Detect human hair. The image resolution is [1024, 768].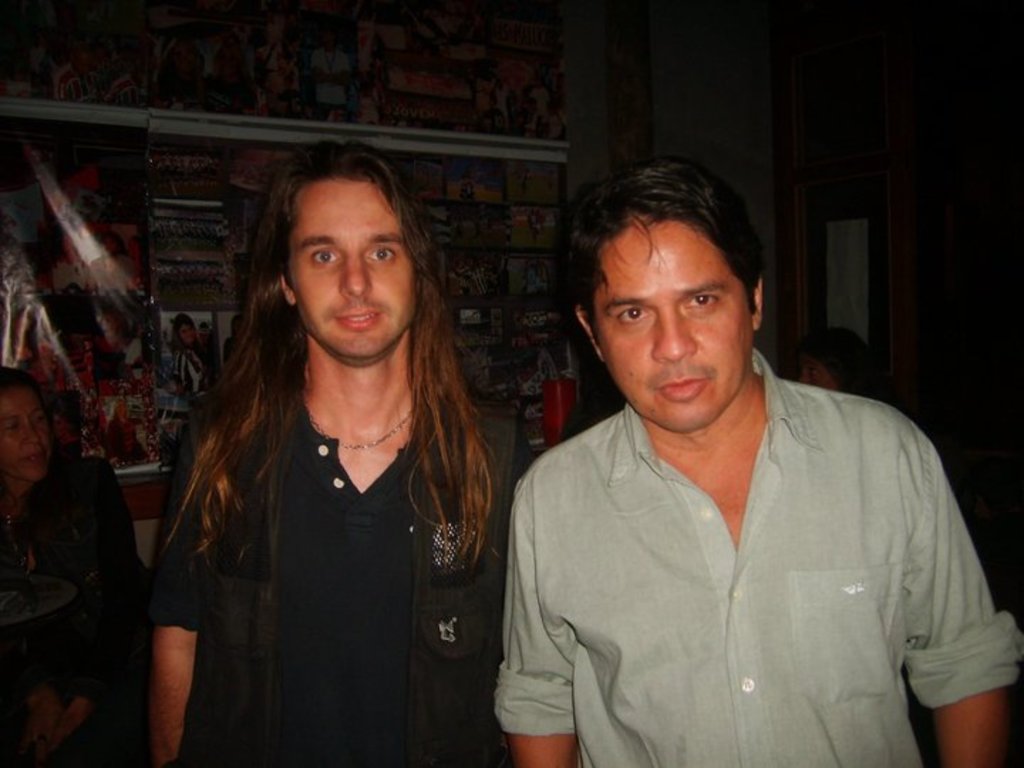
{"x1": 802, "y1": 317, "x2": 878, "y2": 405}.
